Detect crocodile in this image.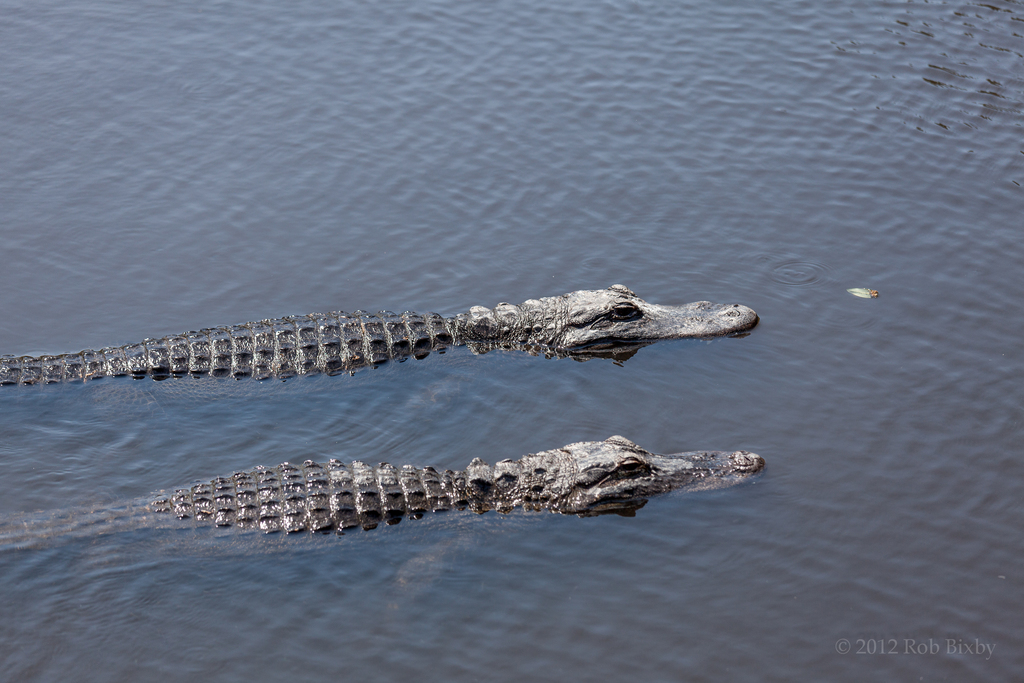
Detection: x1=0 y1=283 x2=760 y2=421.
